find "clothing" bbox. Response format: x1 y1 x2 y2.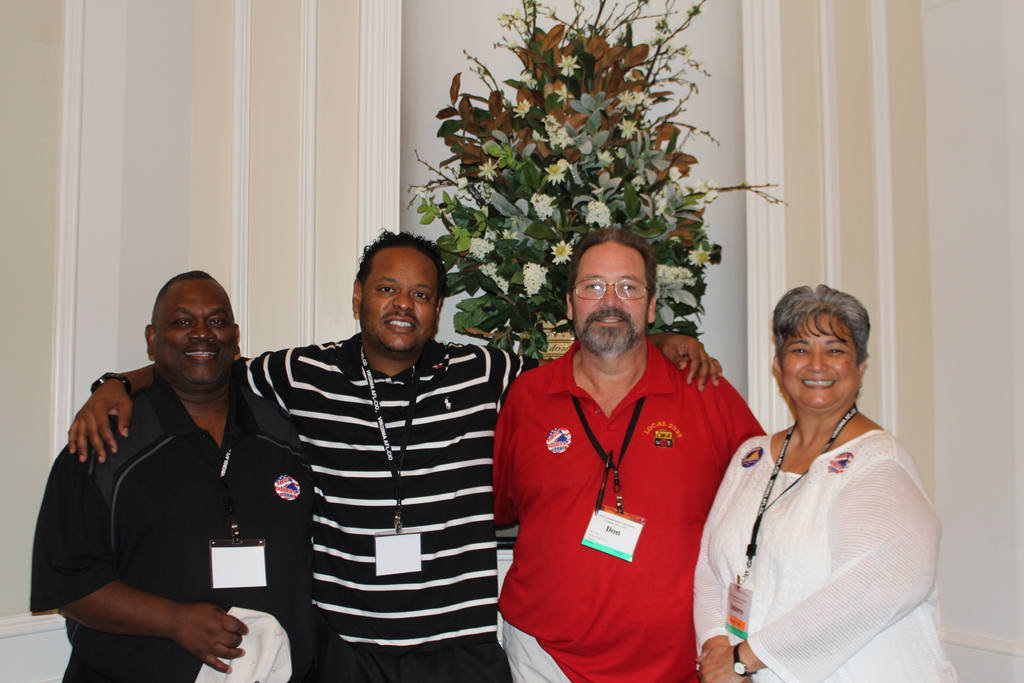
28 367 317 682.
